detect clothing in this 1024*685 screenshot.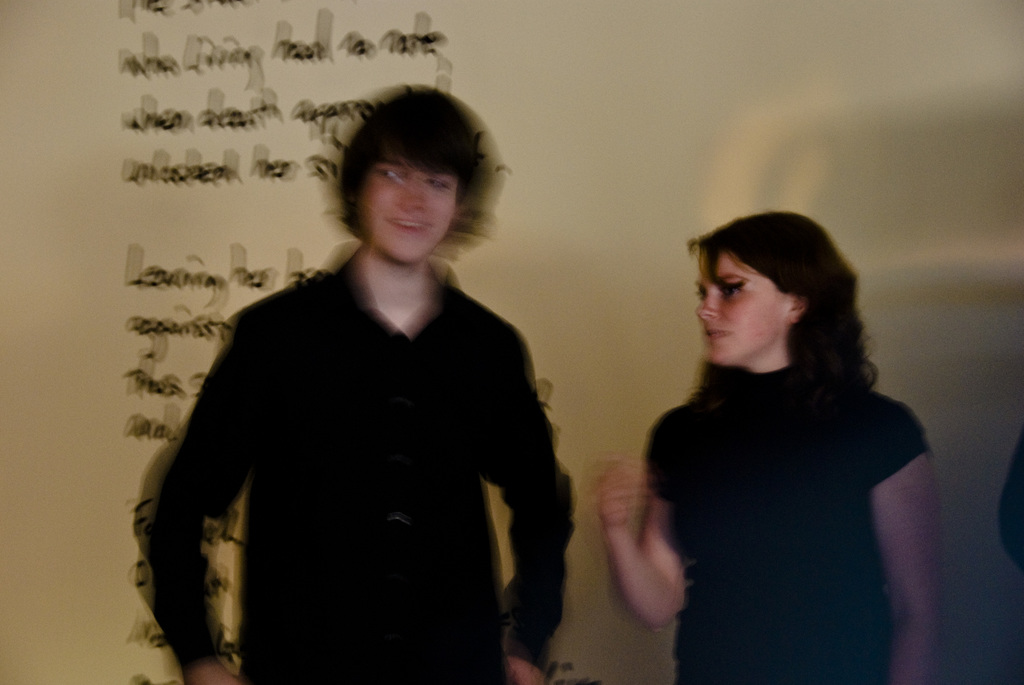
Detection: locate(127, 230, 583, 672).
